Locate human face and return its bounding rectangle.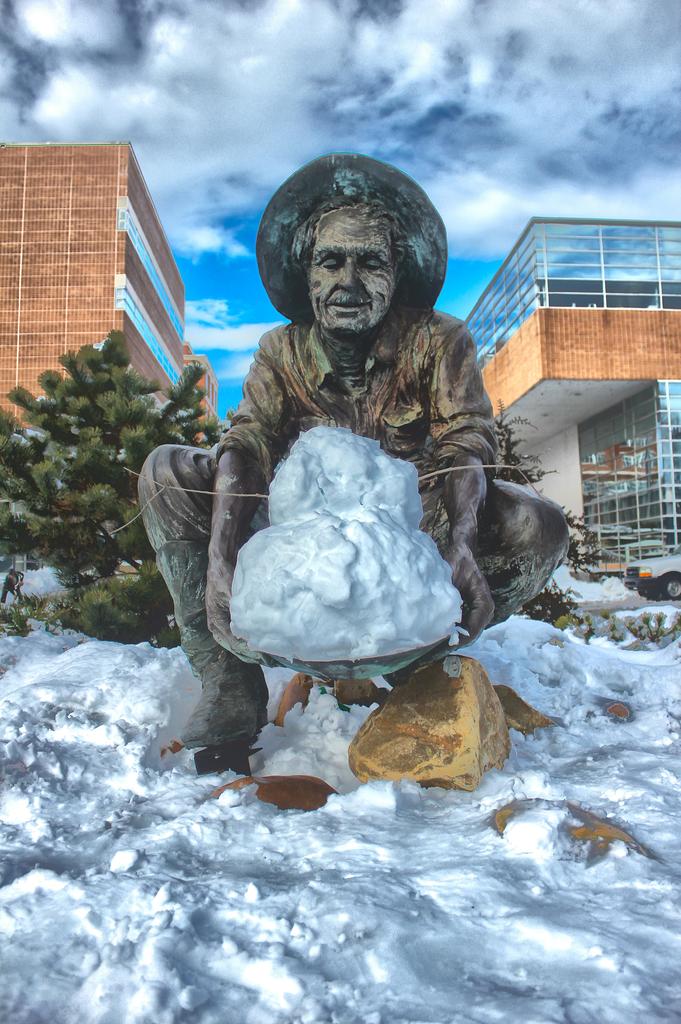
crop(314, 226, 392, 332).
